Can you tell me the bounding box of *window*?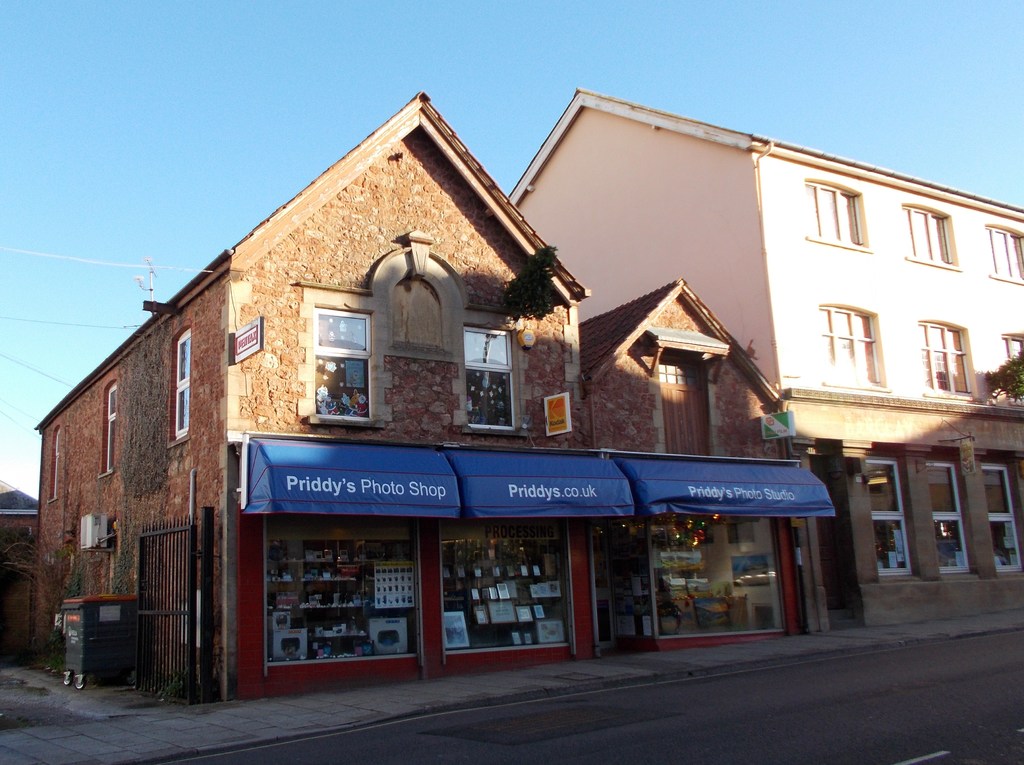
x1=168, y1=332, x2=191, y2=435.
